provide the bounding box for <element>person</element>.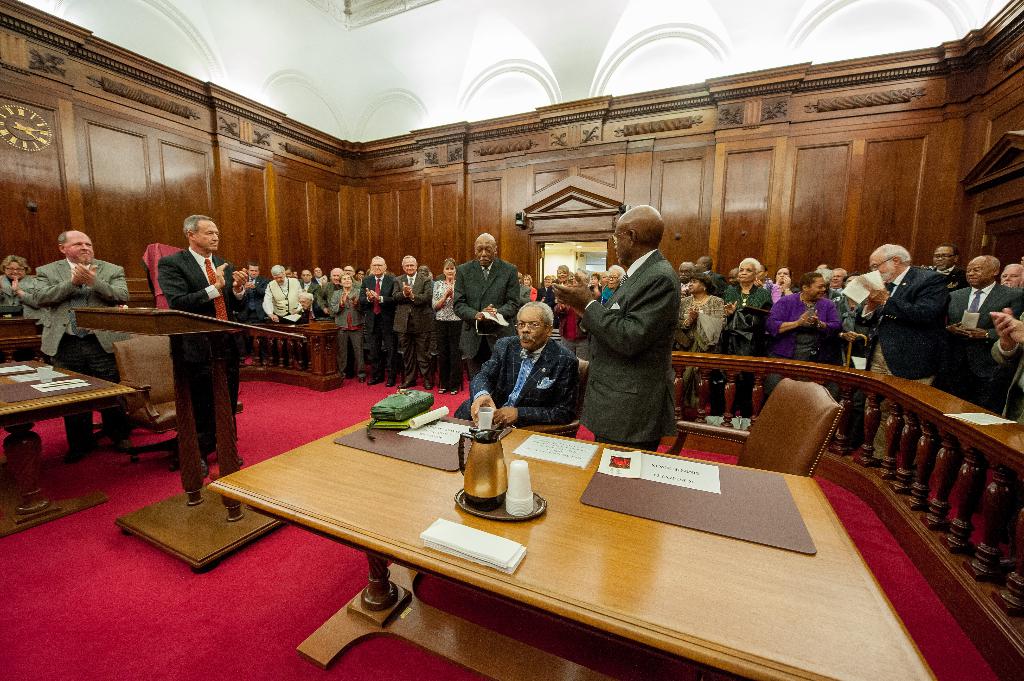
[left=0, top=253, right=50, bottom=319].
